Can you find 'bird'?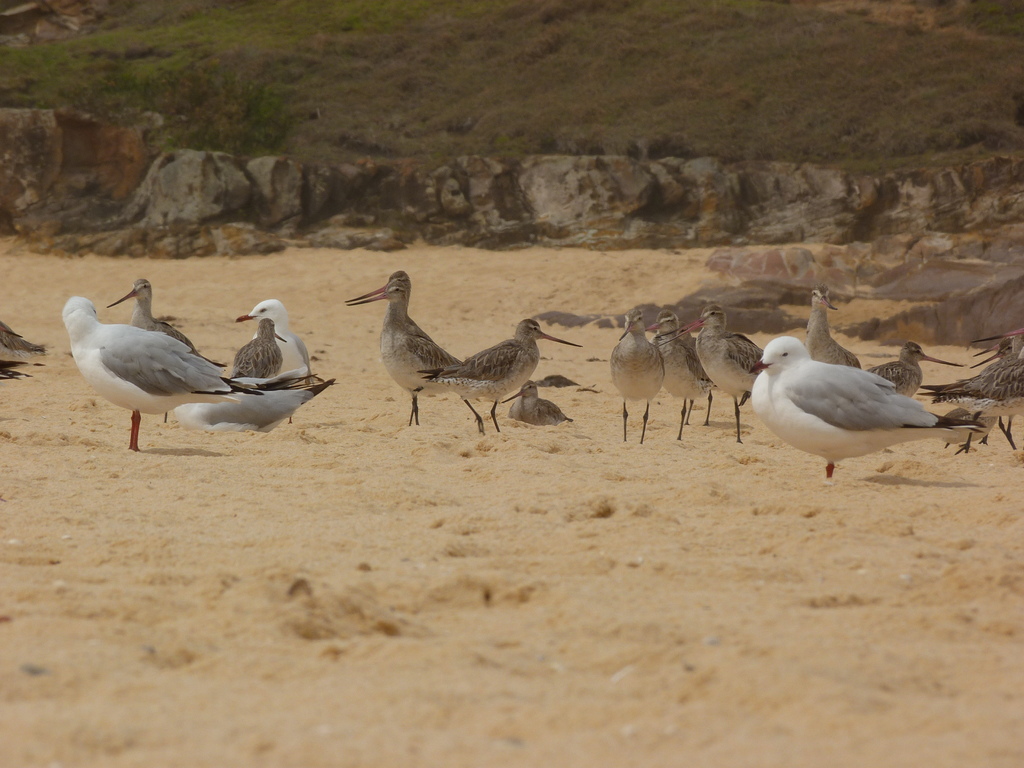
Yes, bounding box: 500,378,572,426.
